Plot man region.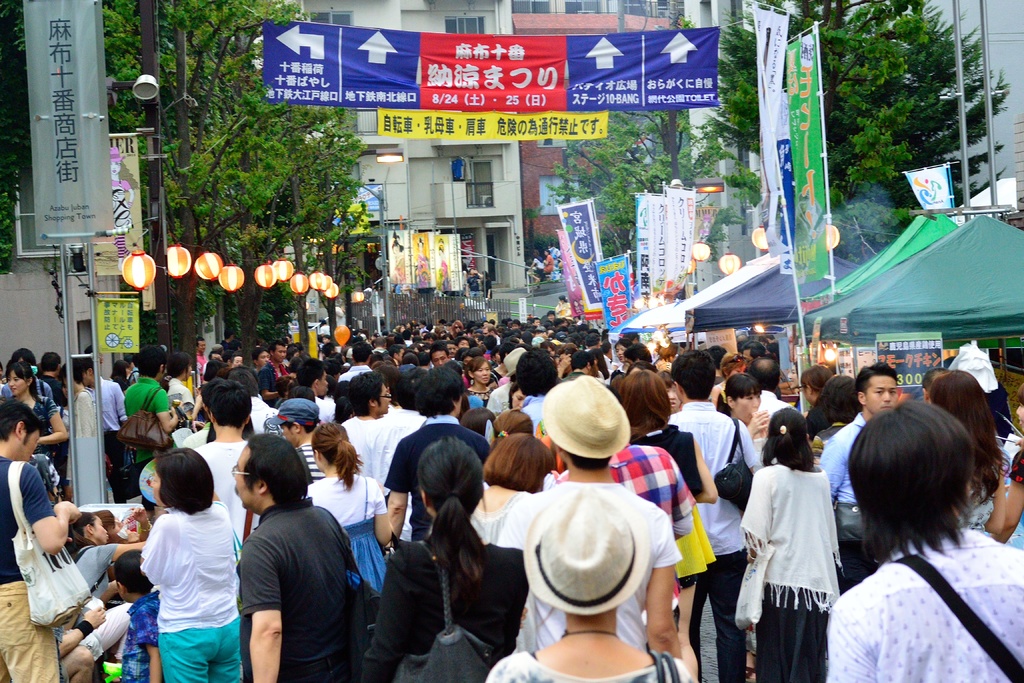
Plotted at (left=123, top=343, right=177, bottom=513).
